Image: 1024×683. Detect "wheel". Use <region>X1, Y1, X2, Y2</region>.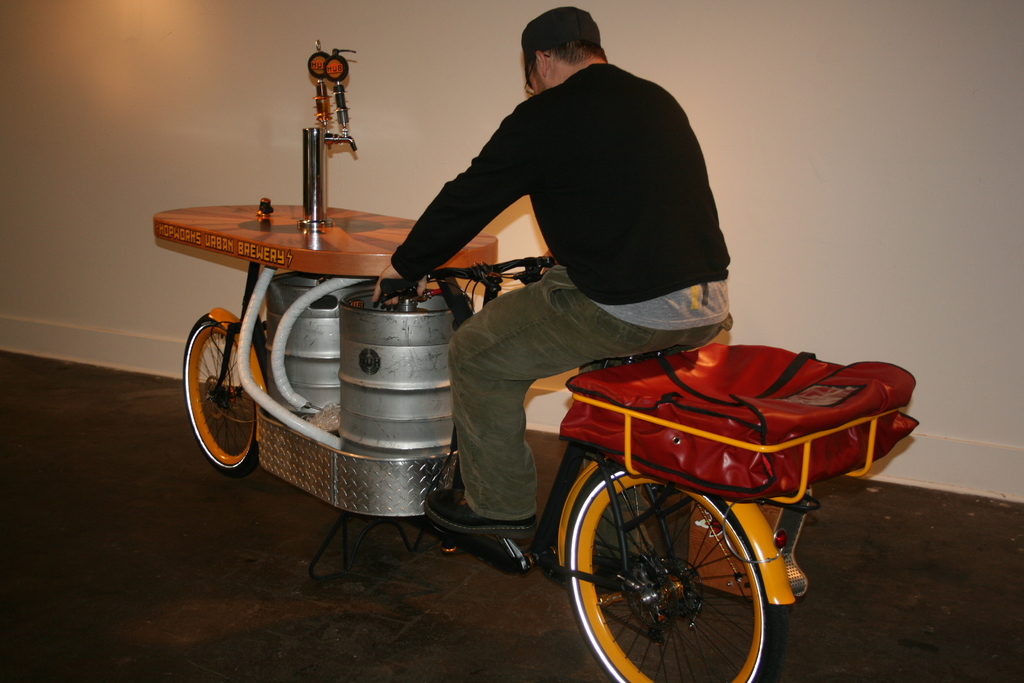
<region>561, 467, 787, 682</region>.
